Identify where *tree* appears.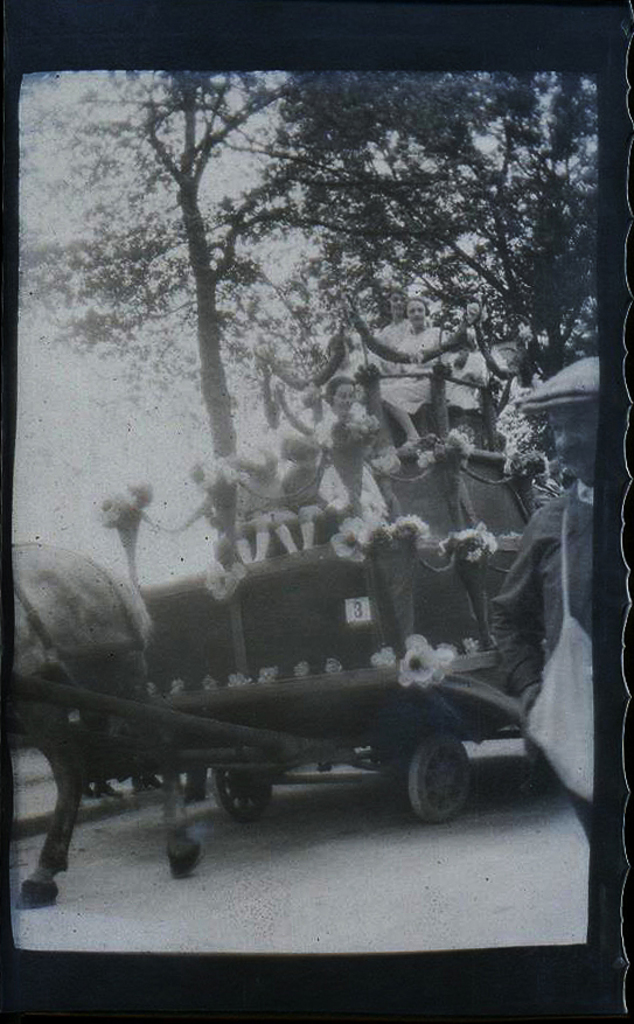
Appears at [216,69,598,391].
